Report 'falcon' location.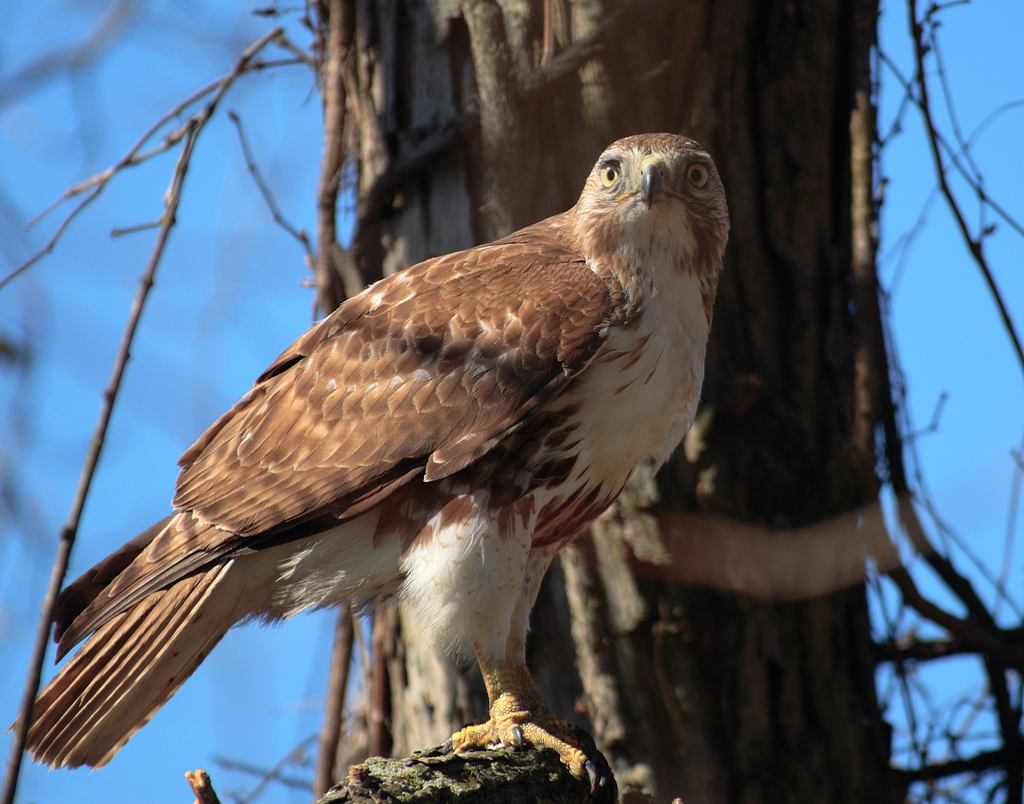
Report: l=10, t=131, r=737, b=794.
